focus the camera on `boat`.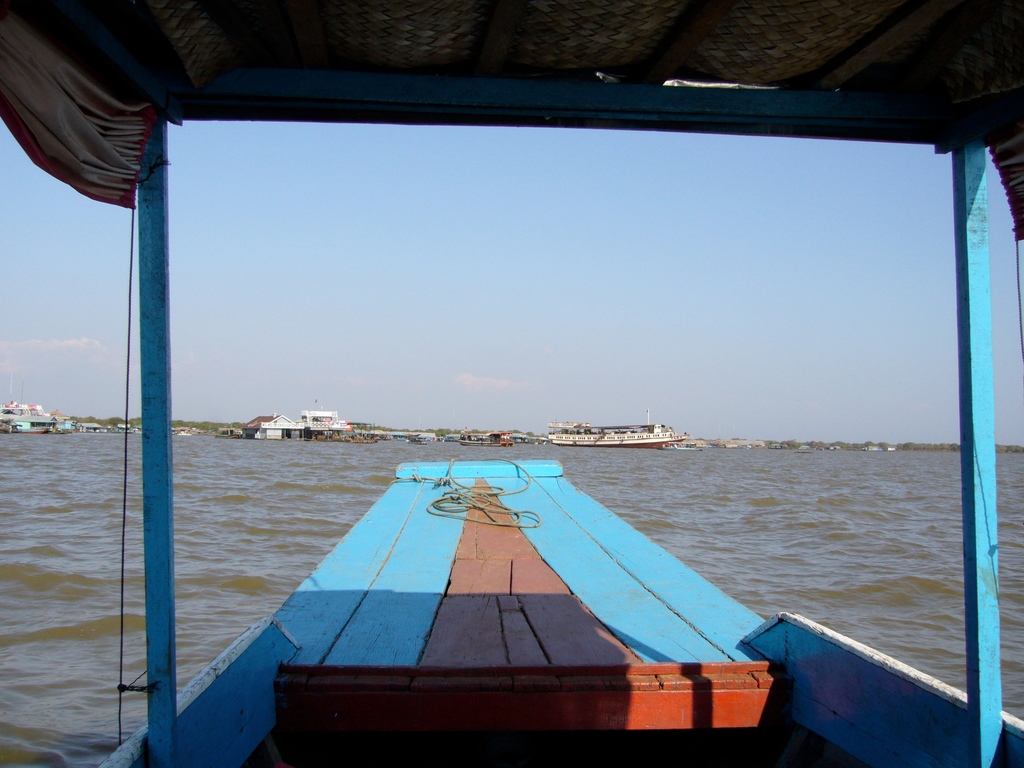
Focus region: (12, 424, 45, 430).
